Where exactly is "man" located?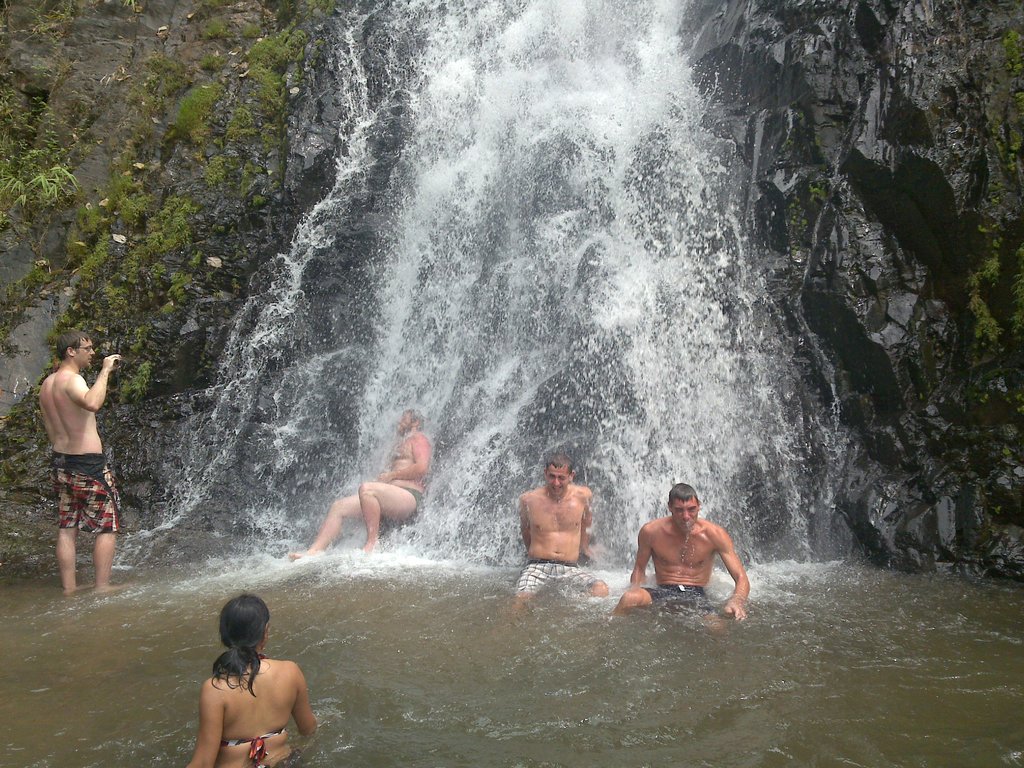
Its bounding box is bbox=(601, 492, 753, 629).
